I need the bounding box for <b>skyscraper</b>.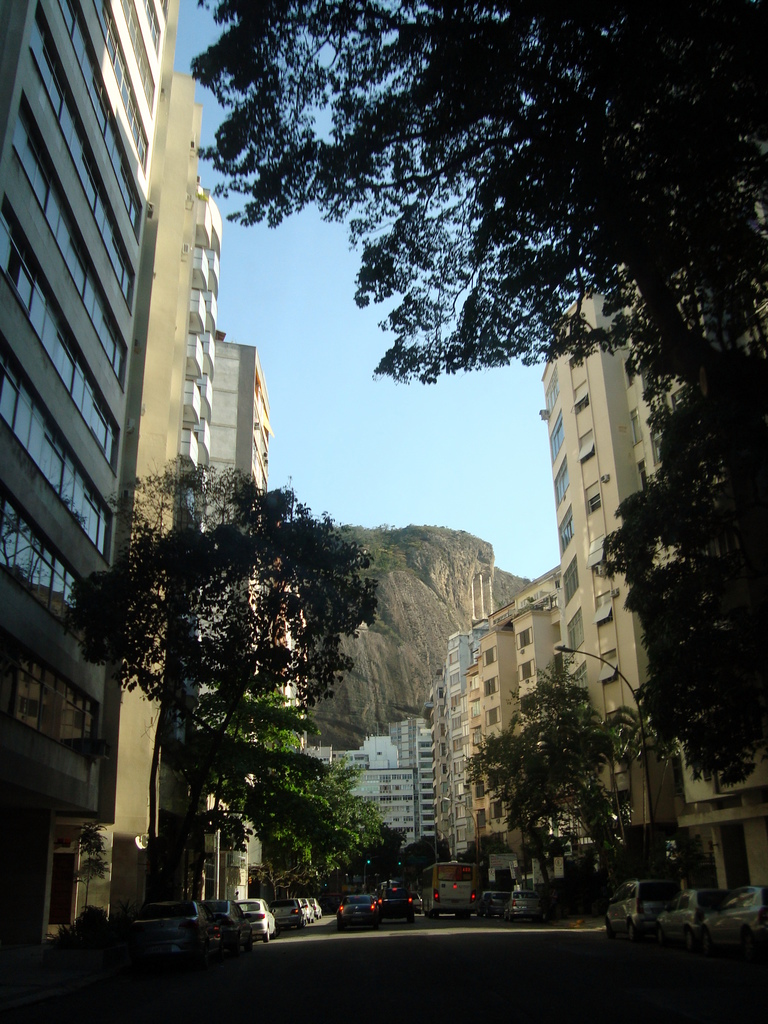
Here it is: (197,327,269,678).
